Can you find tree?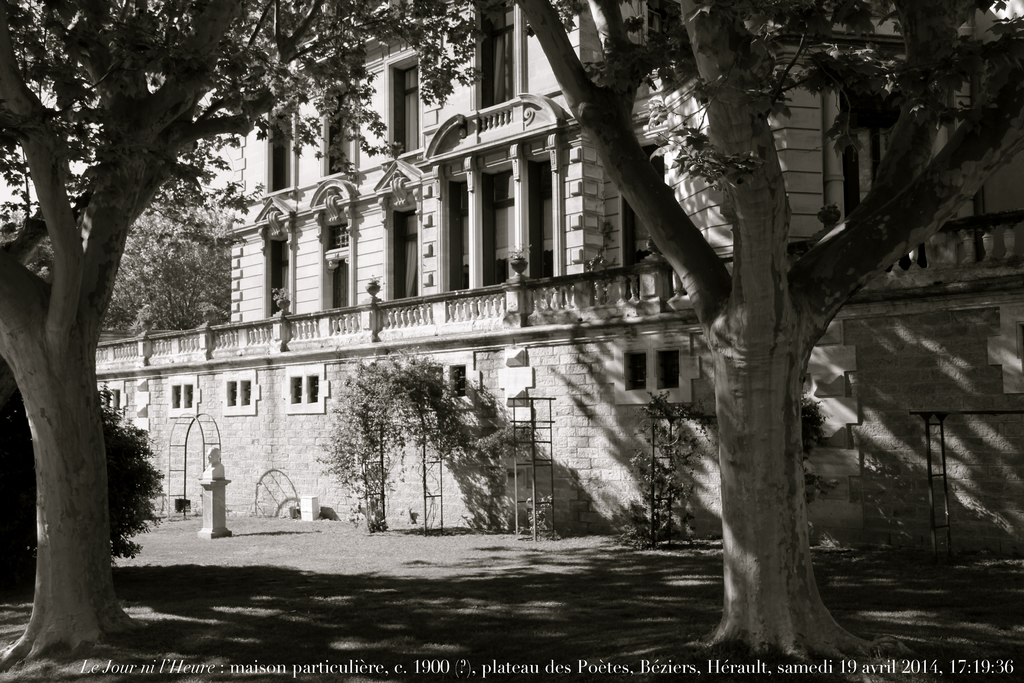
Yes, bounding box: bbox=[0, 0, 488, 672].
